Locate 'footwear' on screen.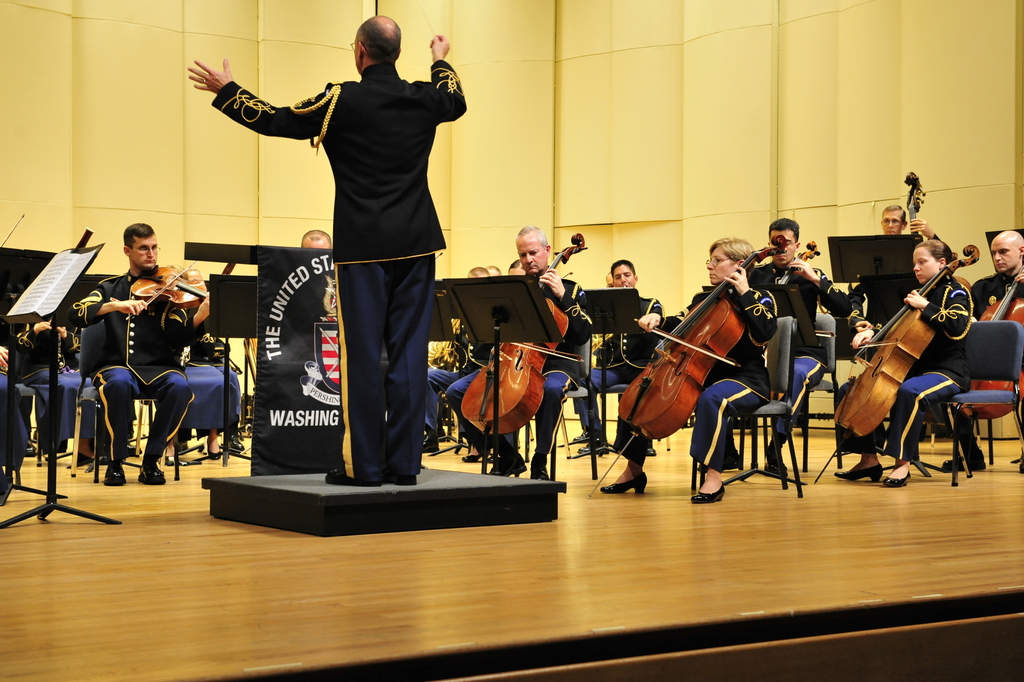
On screen at 464,446,486,462.
